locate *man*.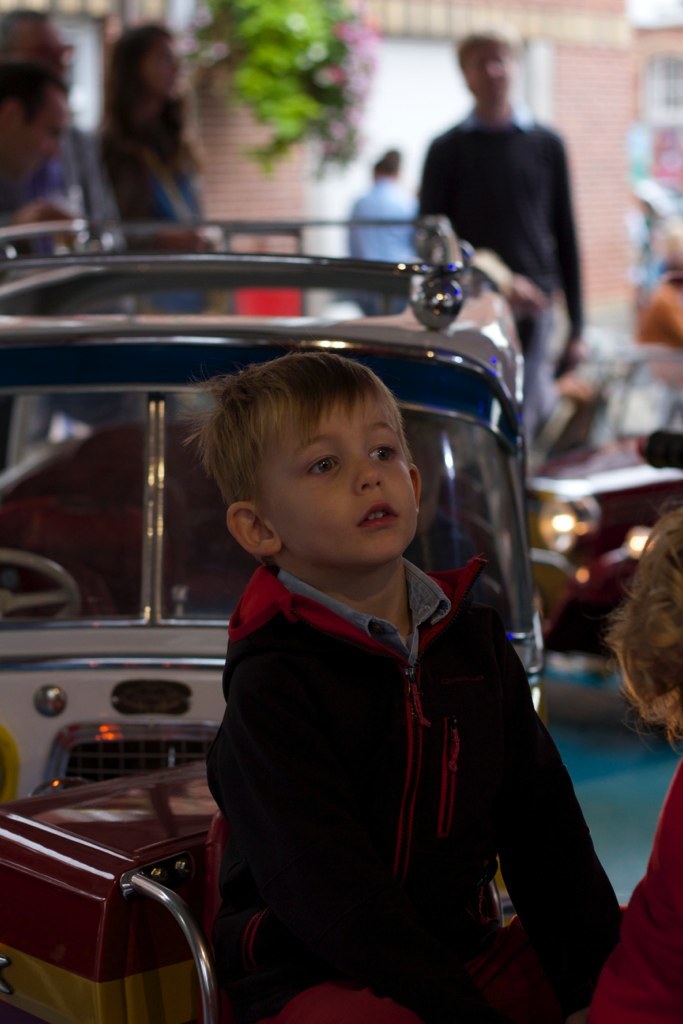
Bounding box: 405,33,597,349.
